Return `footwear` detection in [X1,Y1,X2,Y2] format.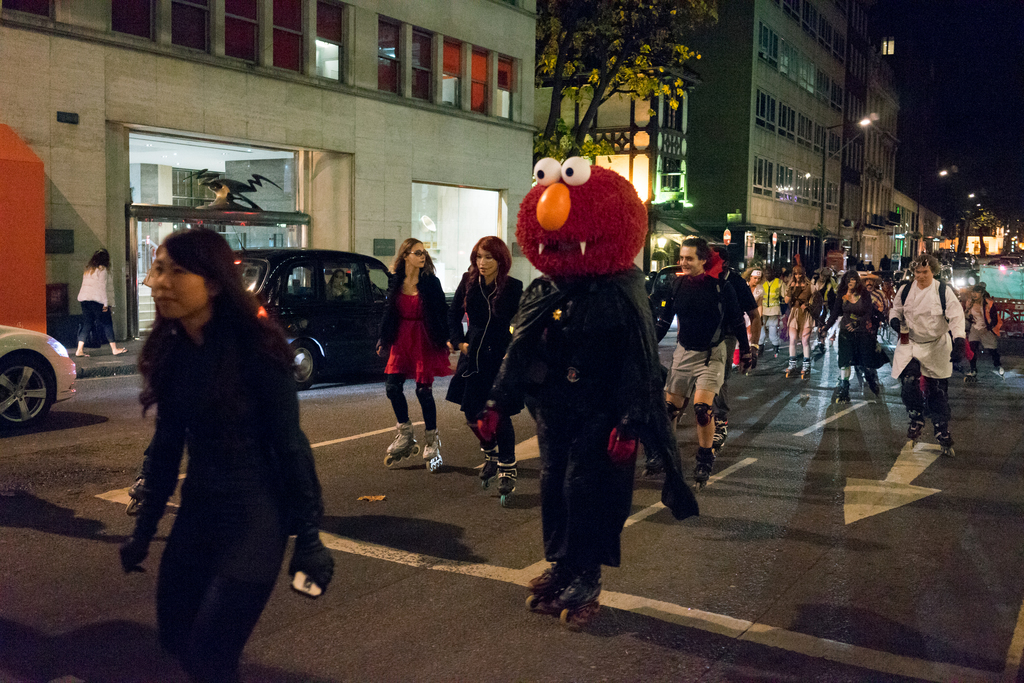
[710,407,732,448].
